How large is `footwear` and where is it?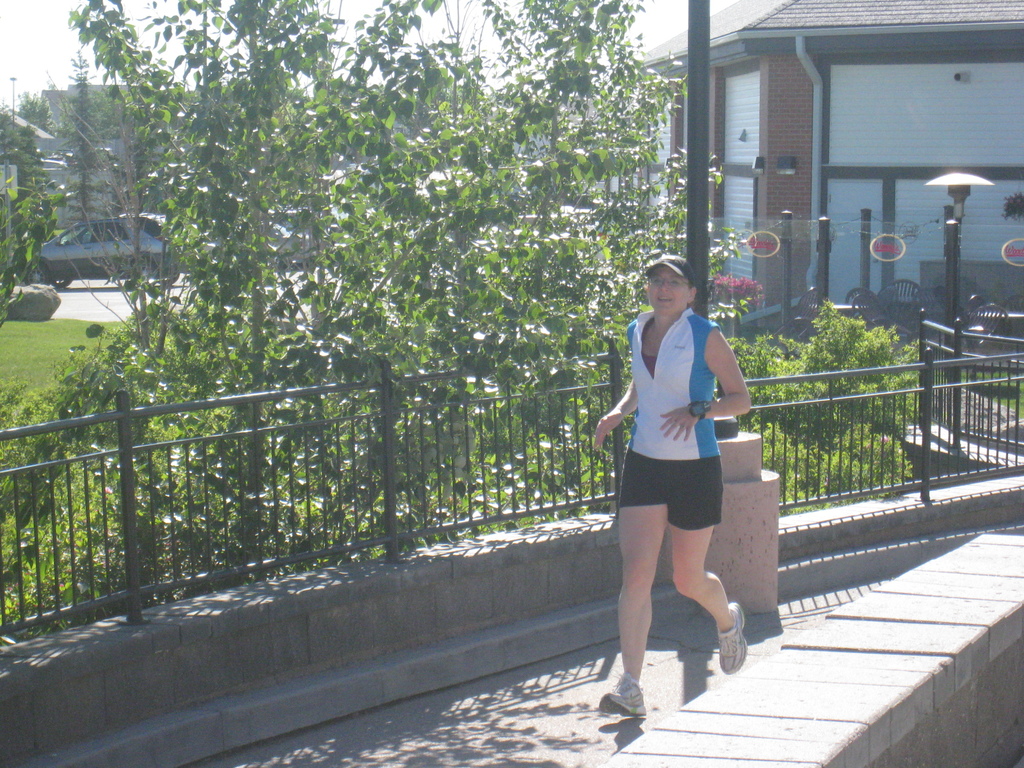
Bounding box: Rect(597, 669, 648, 726).
